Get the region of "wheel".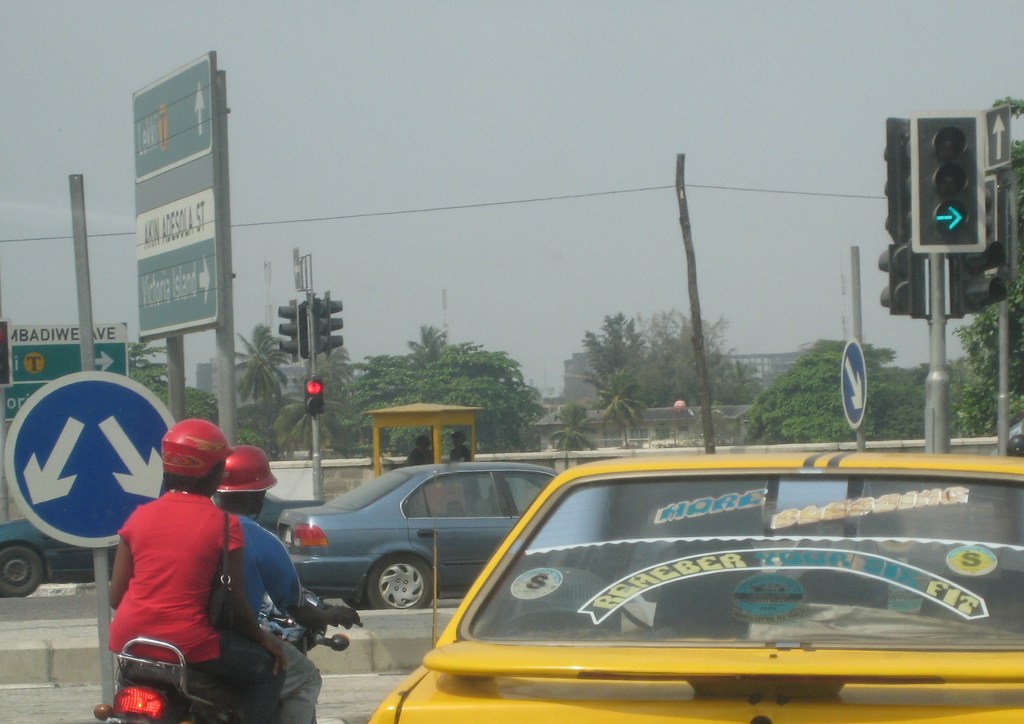
region(368, 553, 428, 613).
